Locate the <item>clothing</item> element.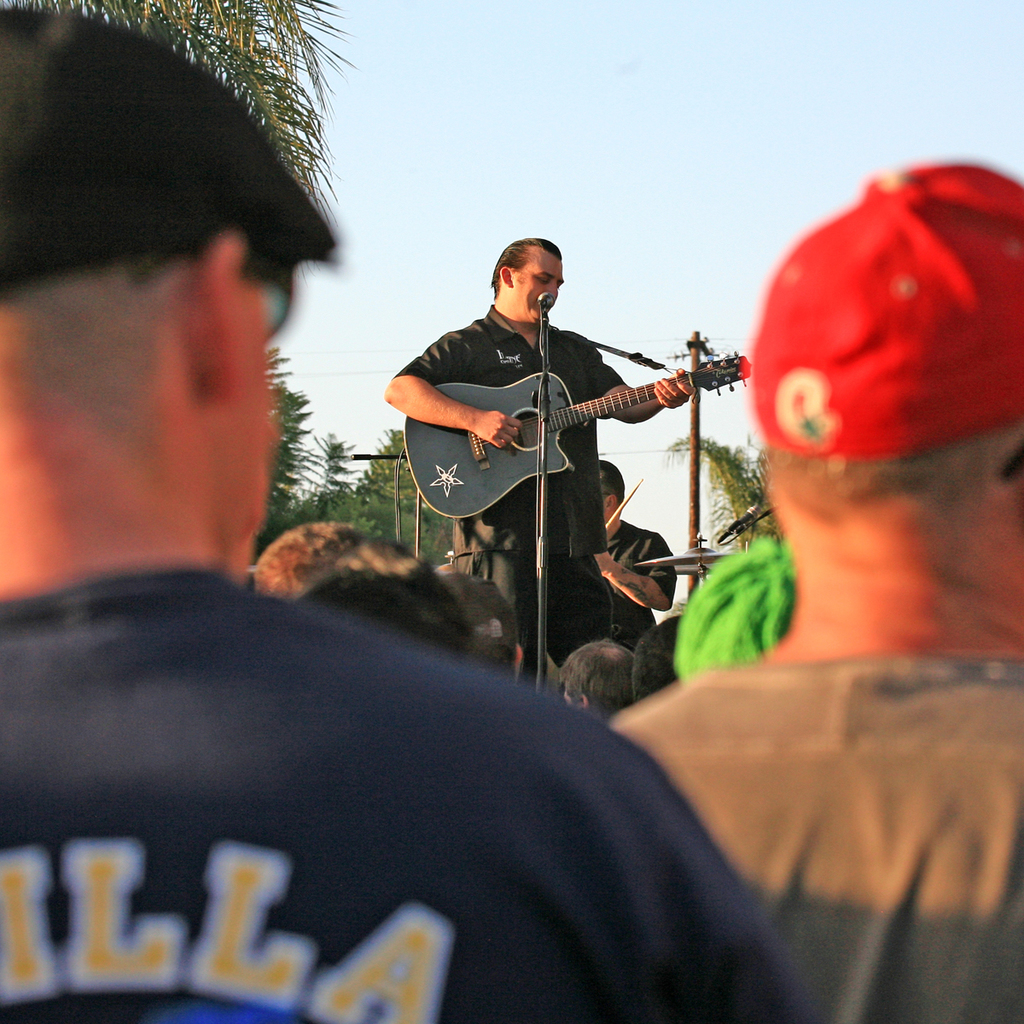
Element bbox: 596/651/1023/1023.
